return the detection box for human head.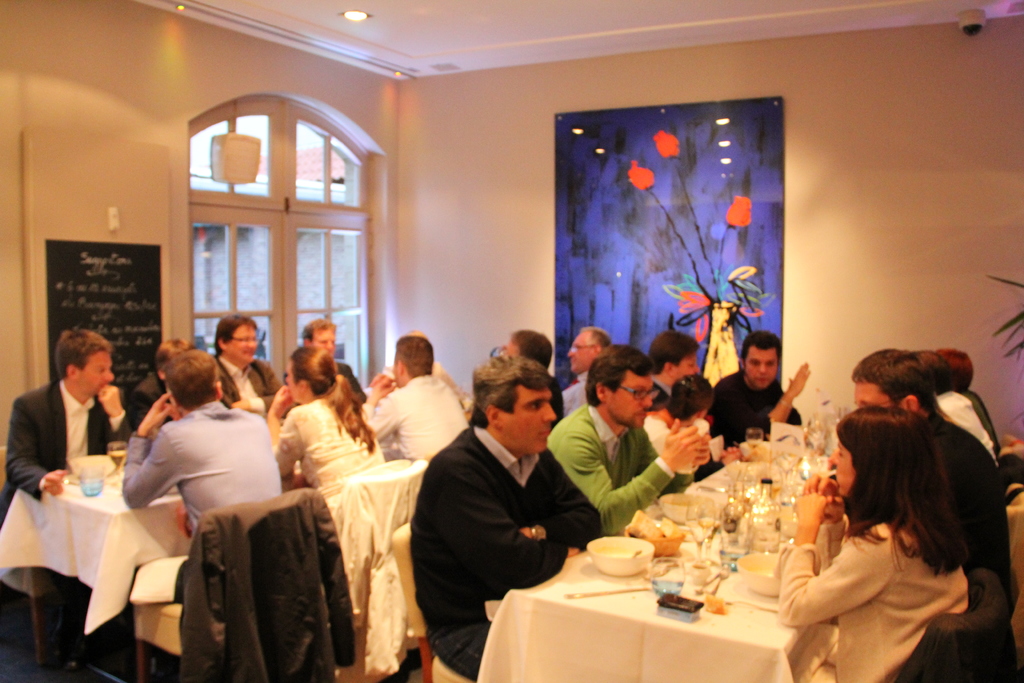
bbox=(644, 333, 698, 383).
